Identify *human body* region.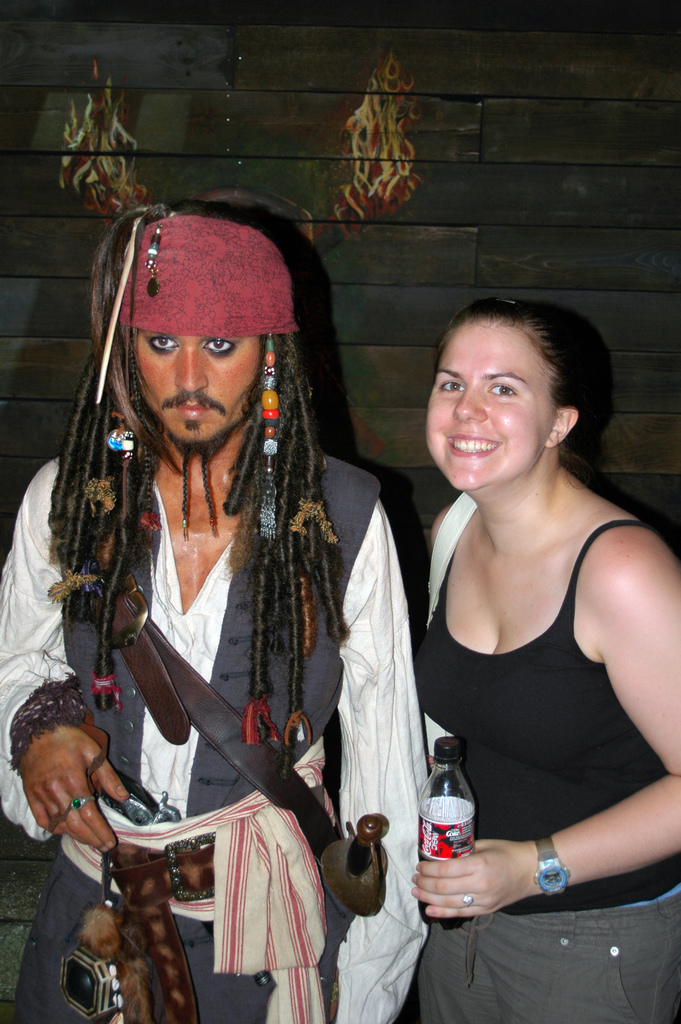
Region: x1=0 y1=192 x2=427 y2=1023.
